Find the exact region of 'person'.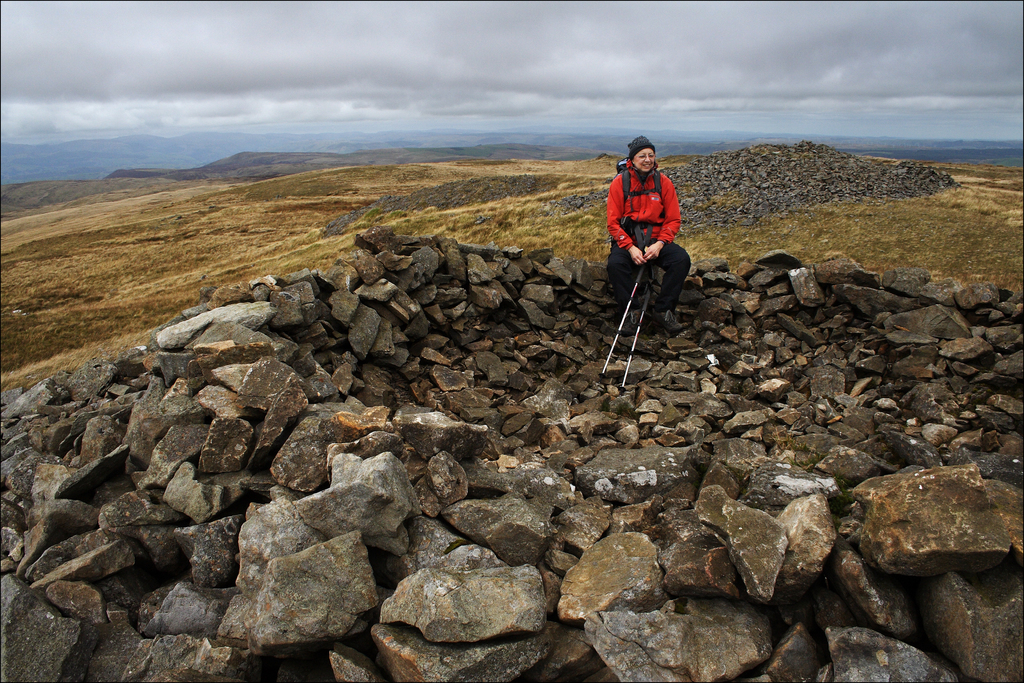
Exact region: select_region(606, 114, 695, 399).
